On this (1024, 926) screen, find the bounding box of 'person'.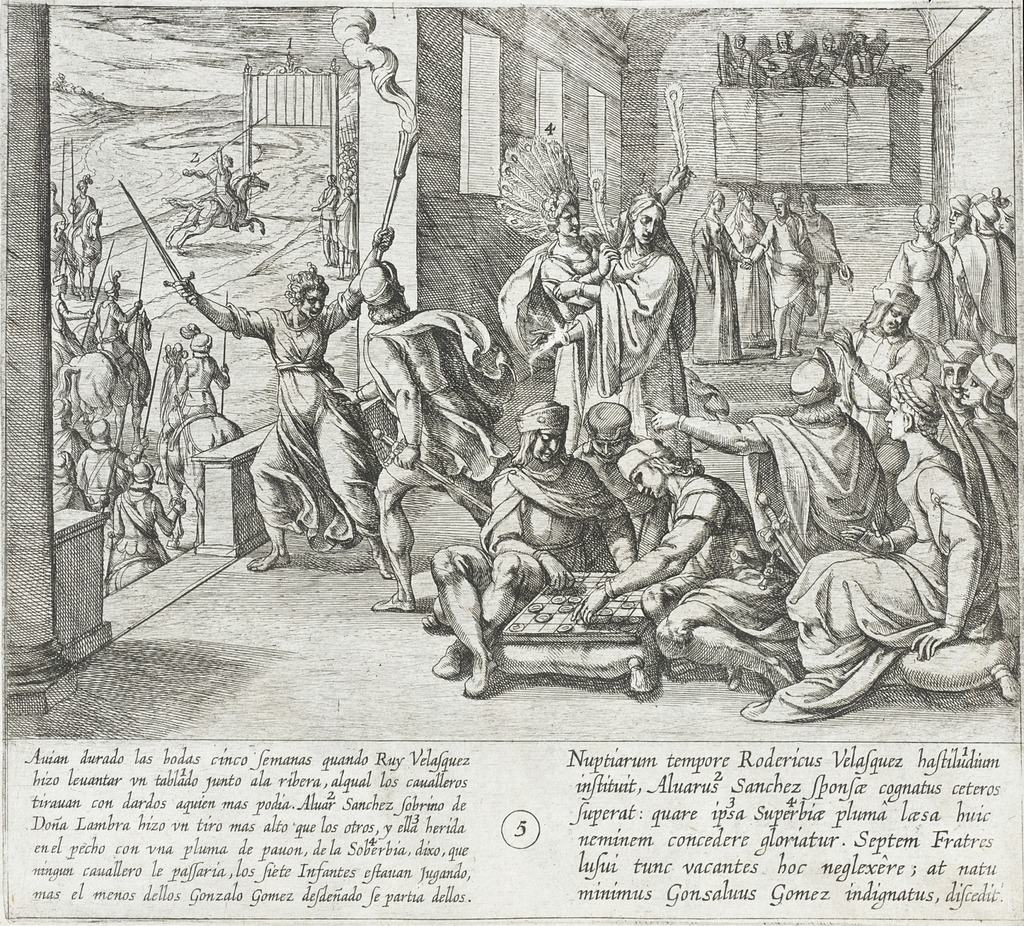
Bounding box: (x1=819, y1=277, x2=927, y2=449).
